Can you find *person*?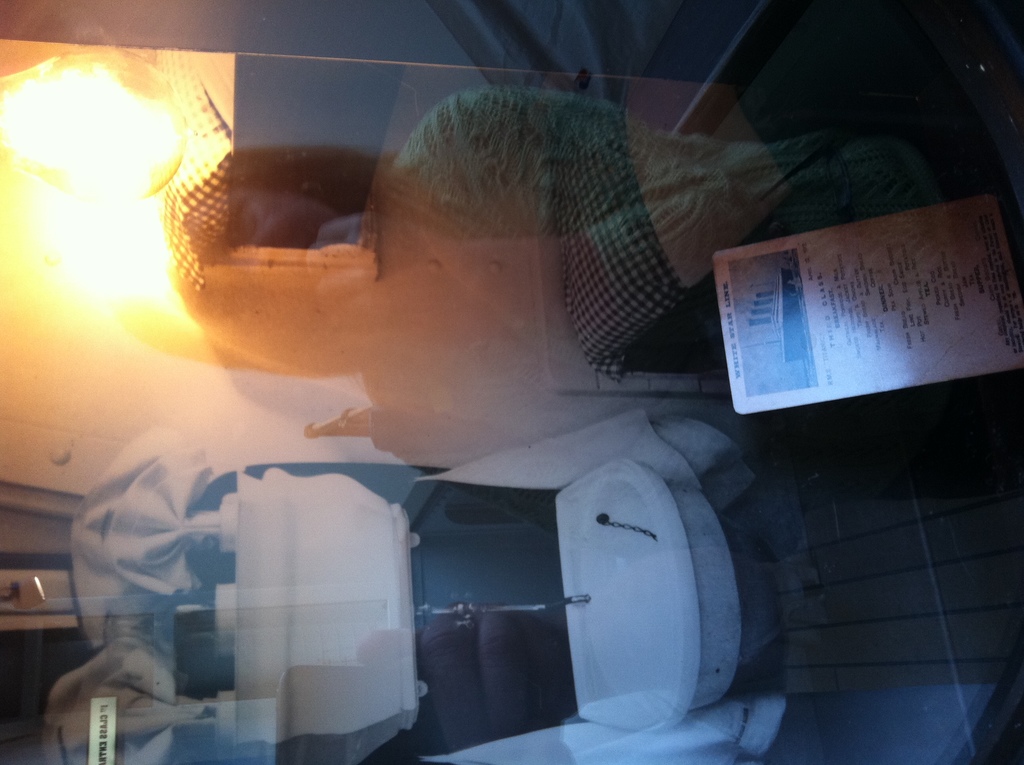
Yes, bounding box: (159,81,943,375).
